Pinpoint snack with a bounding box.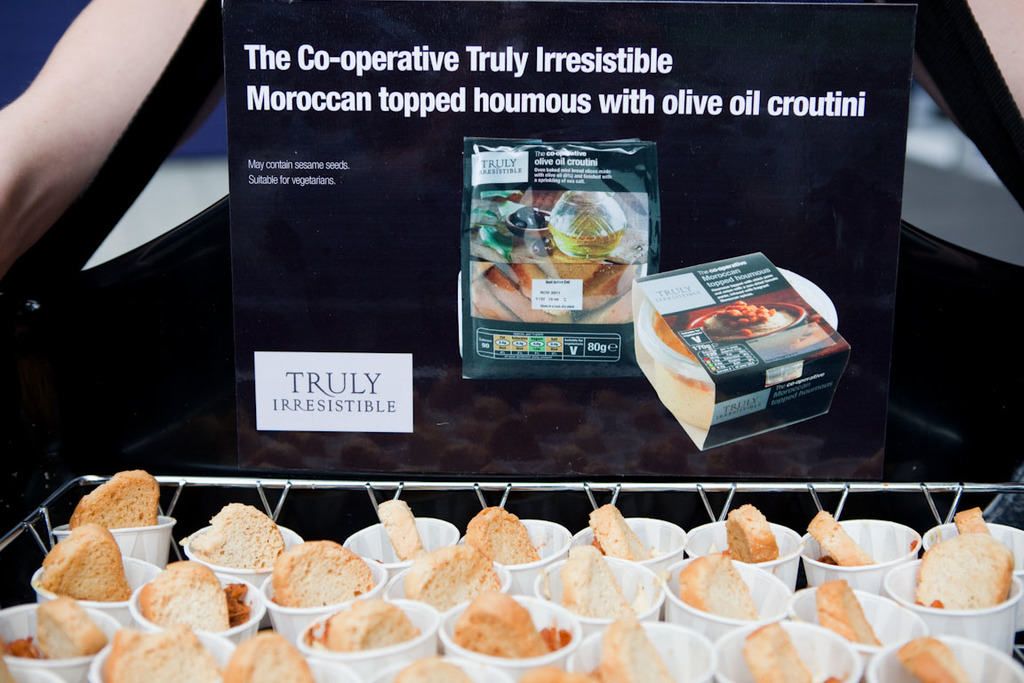
[left=263, top=552, right=369, bottom=625].
